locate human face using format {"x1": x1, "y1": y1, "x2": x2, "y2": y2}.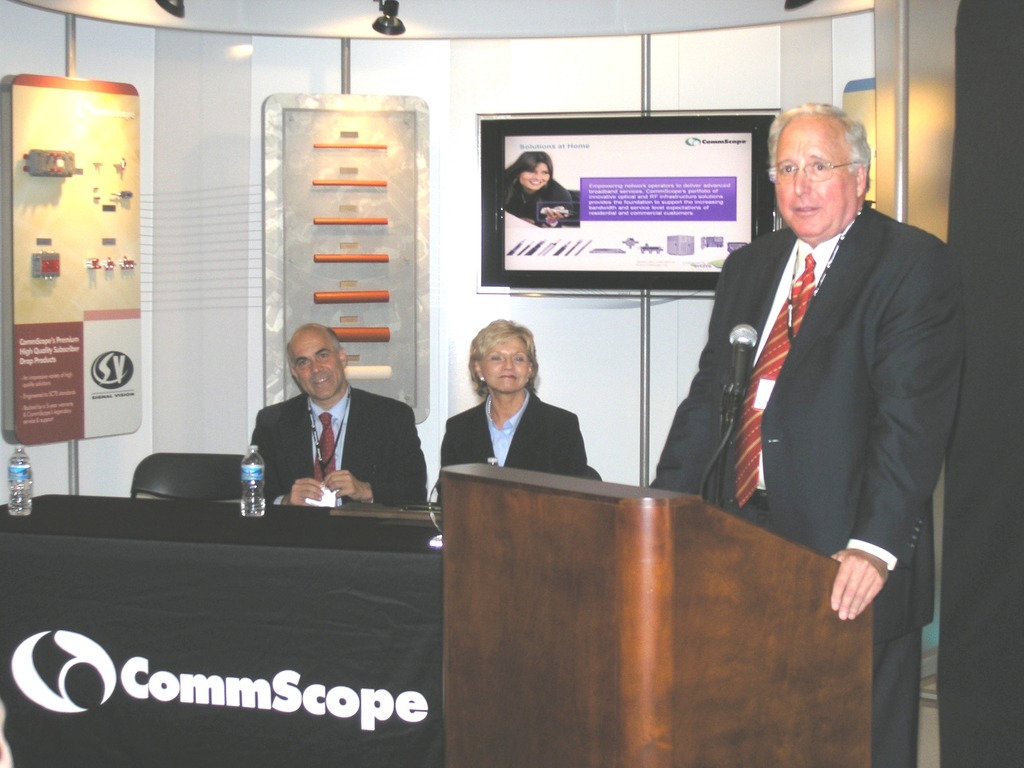
{"x1": 520, "y1": 161, "x2": 553, "y2": 189}.
